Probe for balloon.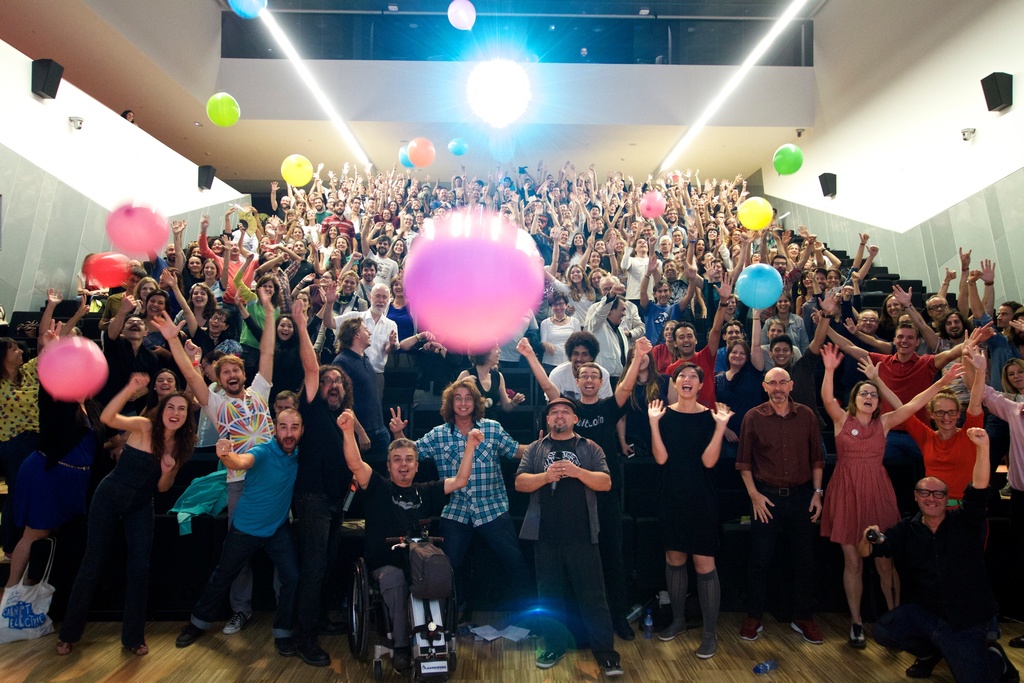
Probe result: <box>448,138,466,154</box>.
